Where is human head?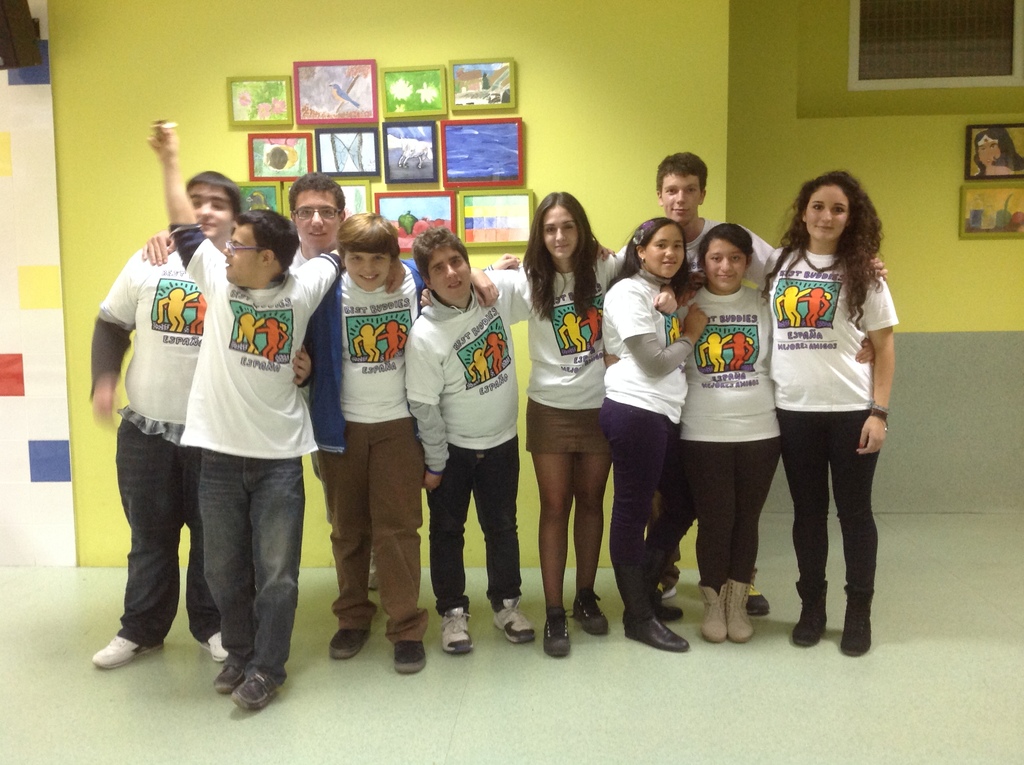
[left=408, top=225, right=467, bottom=305].
